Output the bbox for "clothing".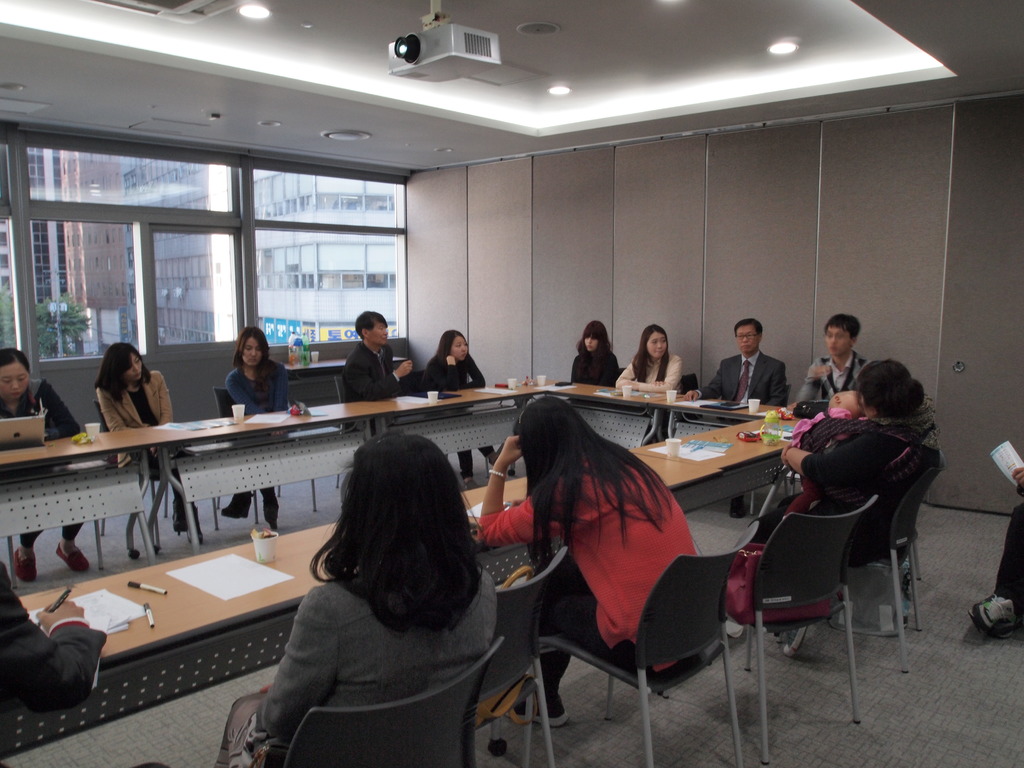
pyautogui.locateOnScreen(476, 445, 718, 707).
